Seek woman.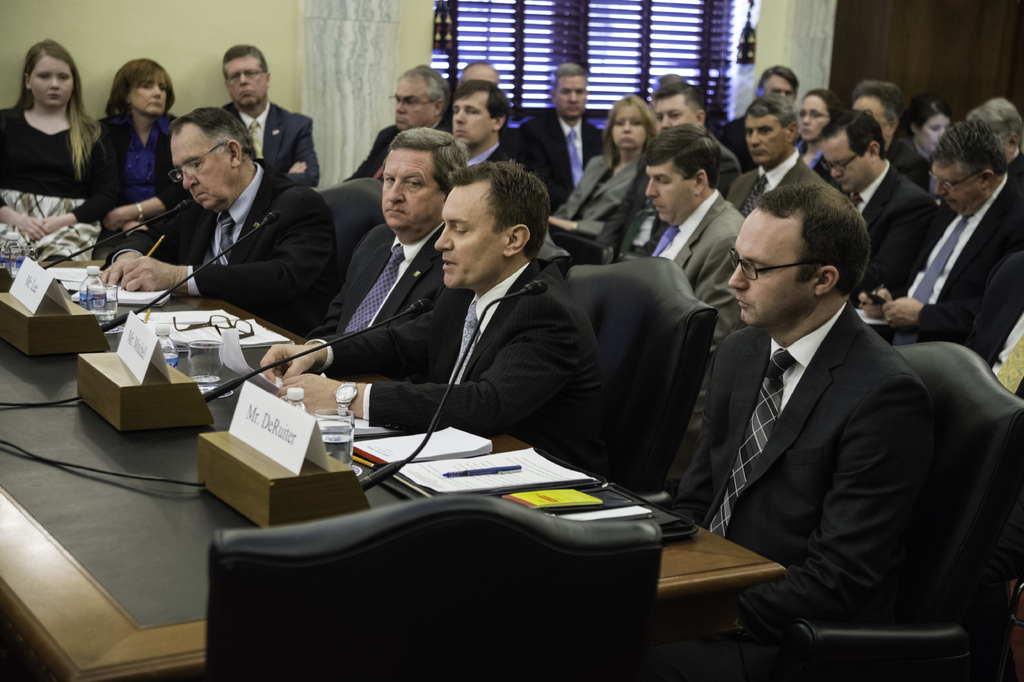
rect(525, 90, 661, 270).
